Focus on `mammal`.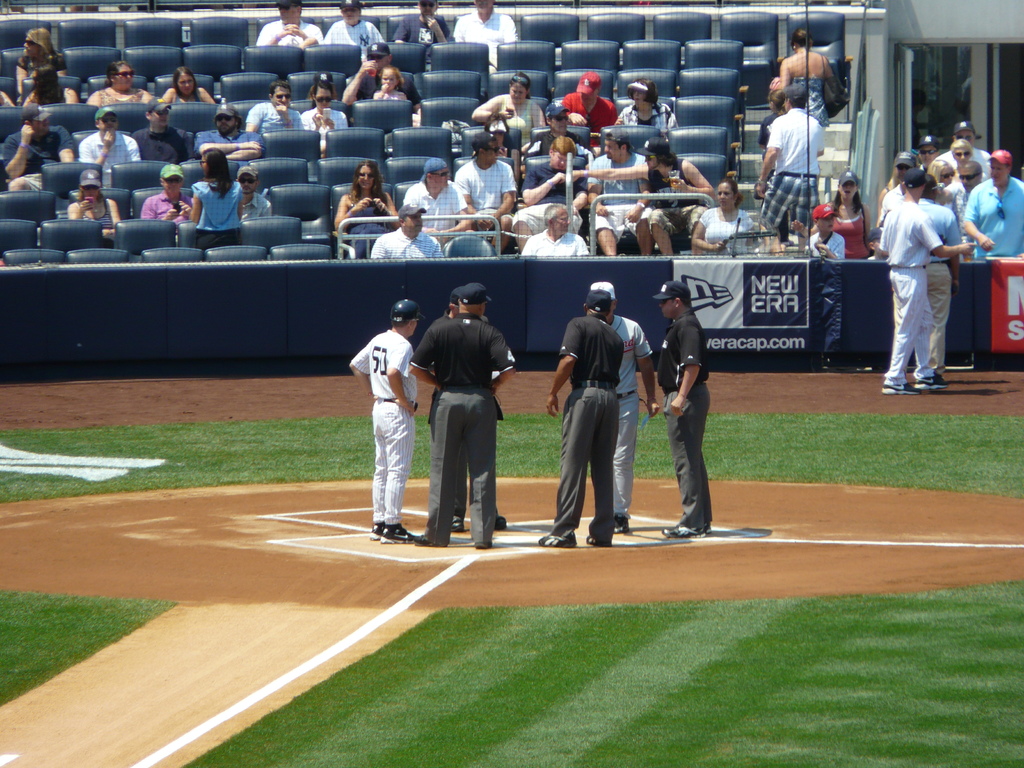
Focused at bbox(372, 207, 440, 260).
